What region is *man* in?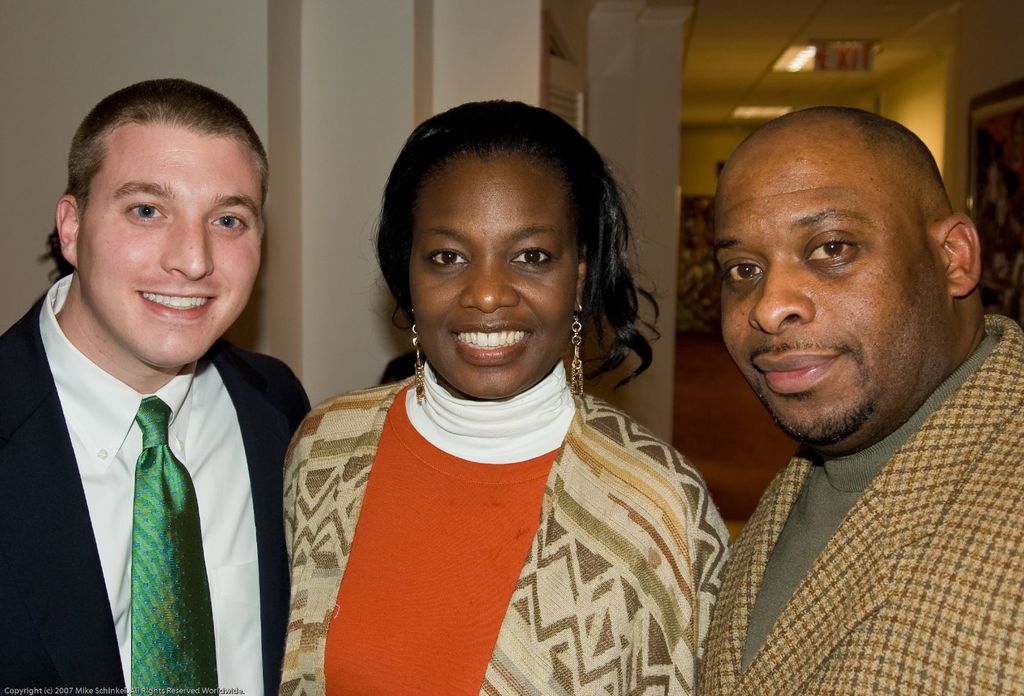
588/70/1023/684.
